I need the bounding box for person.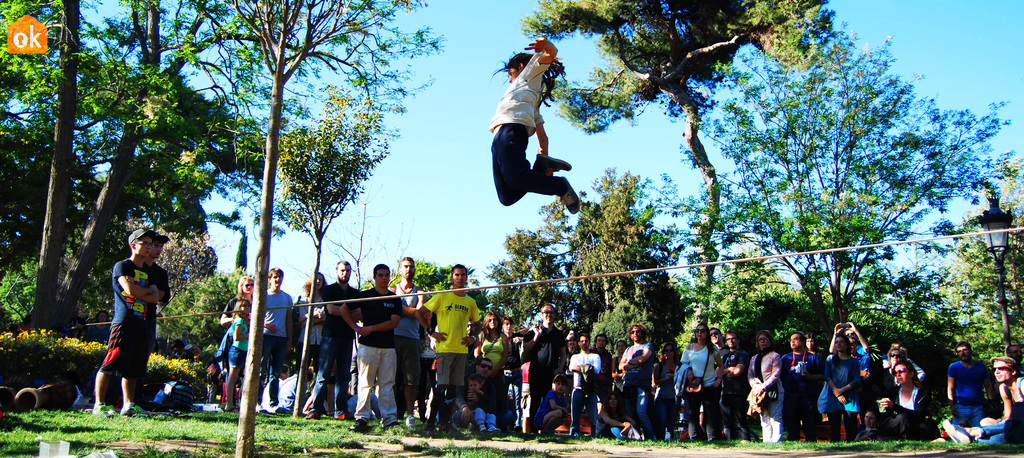
Here it is: (x1=611, y1=332, x2=630, y2=397).
